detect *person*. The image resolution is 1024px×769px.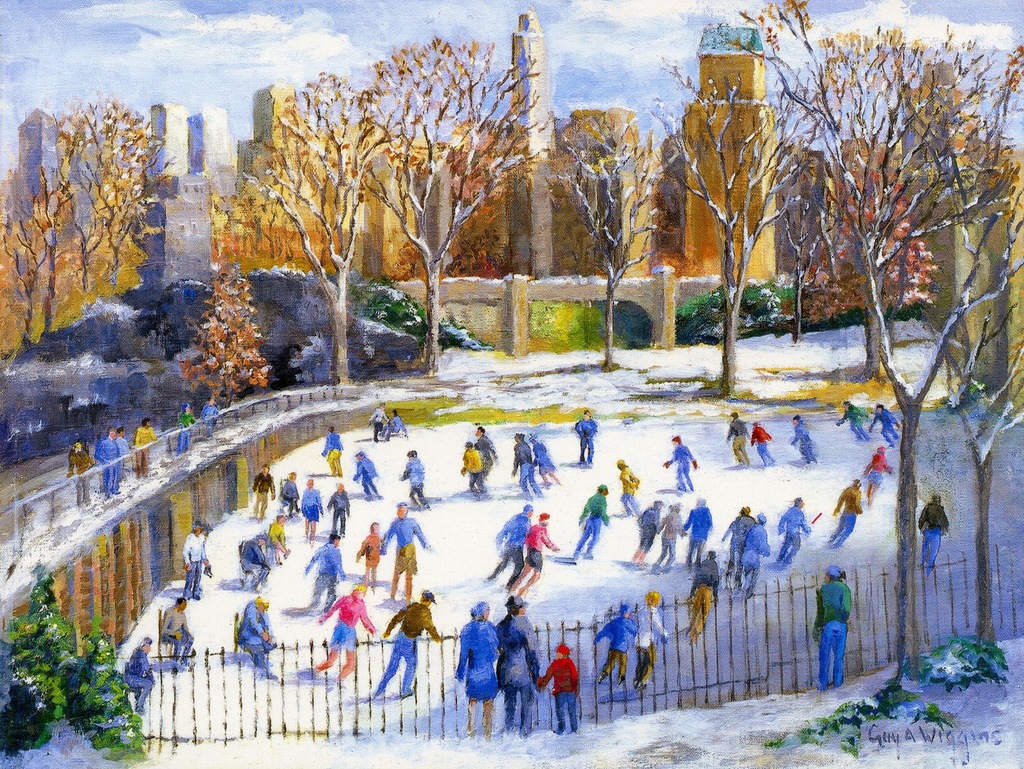
<box>592,606,637,689</box>.
